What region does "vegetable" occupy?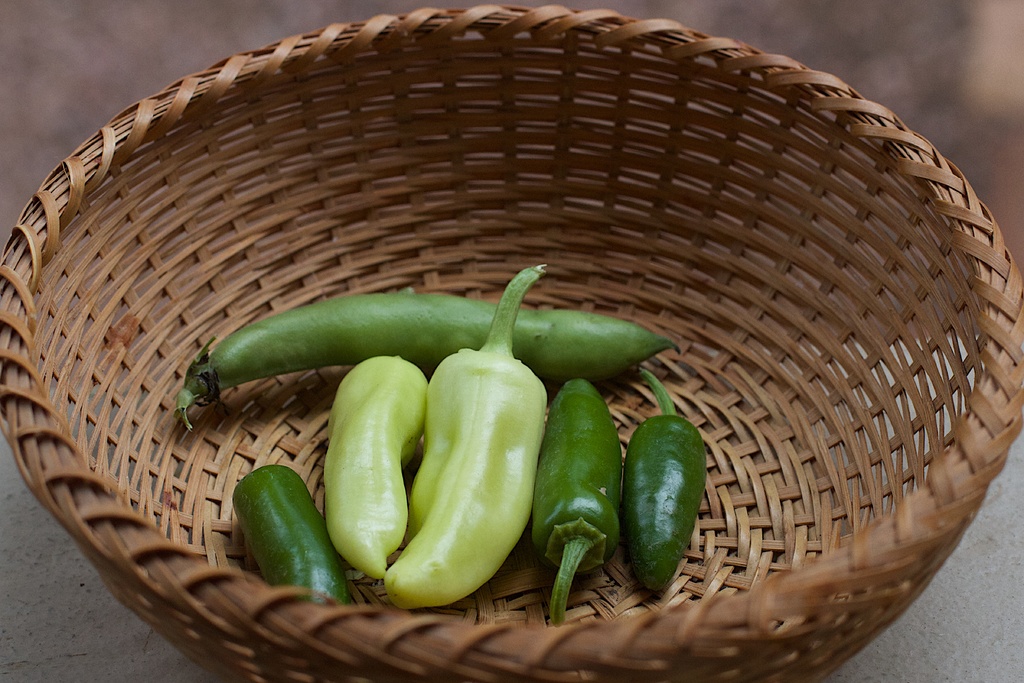
bbox=[379, 259, 551, 608].
